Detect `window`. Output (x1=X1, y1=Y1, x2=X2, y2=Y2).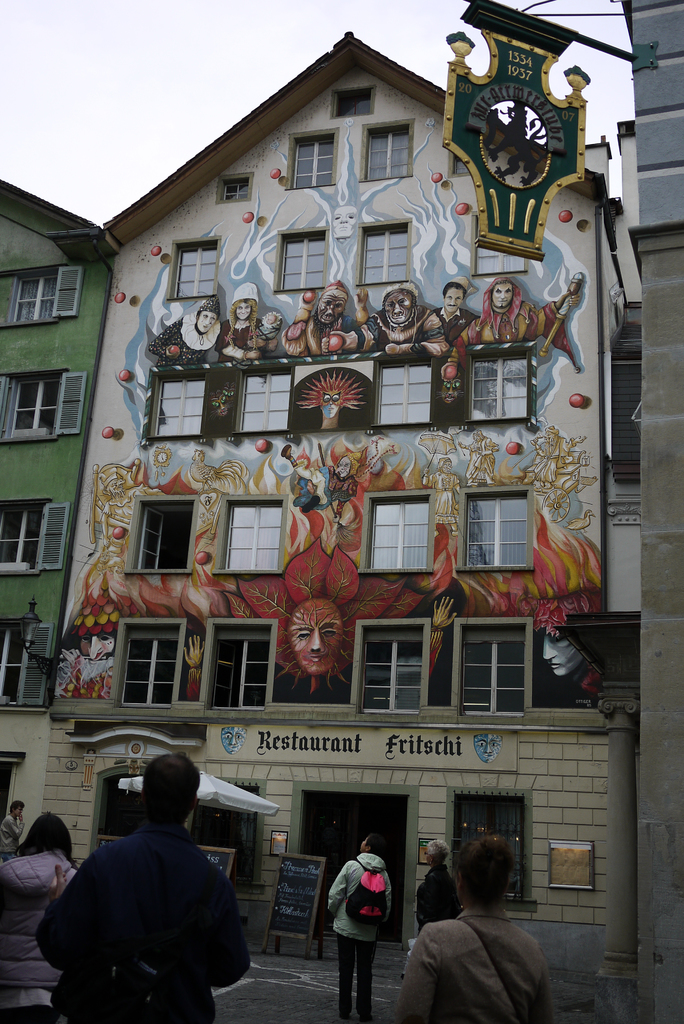
(x1=213, y1=176, x2=254, y2=209).
